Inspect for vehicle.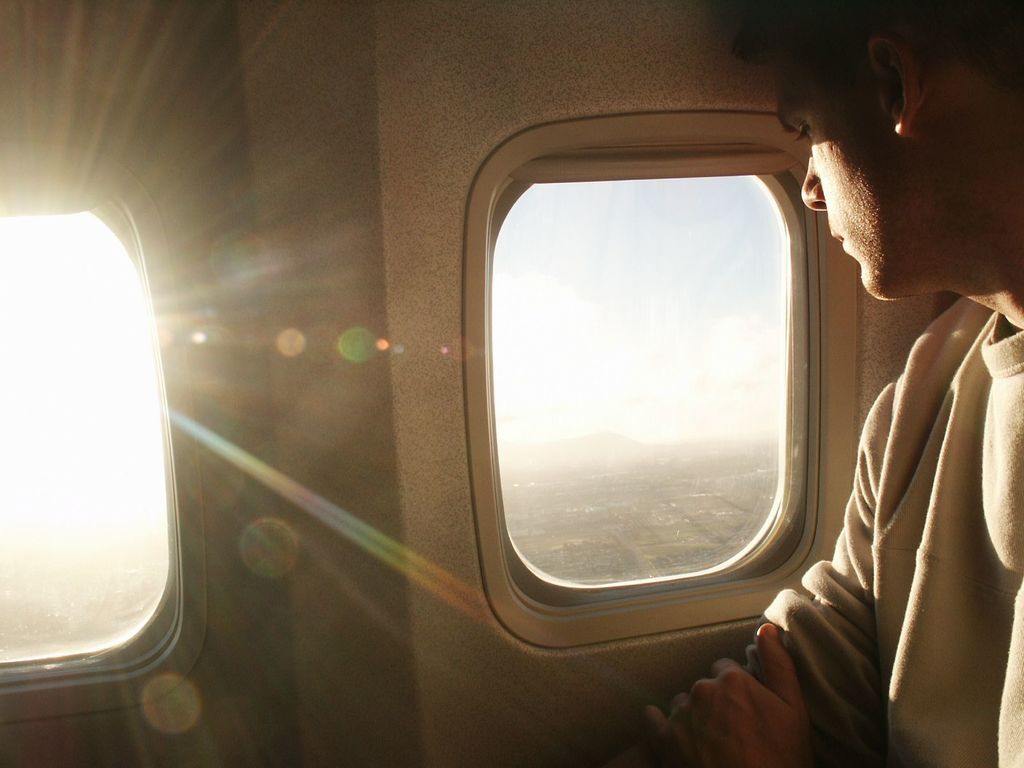
Inspection: (0,0,1023,767).
